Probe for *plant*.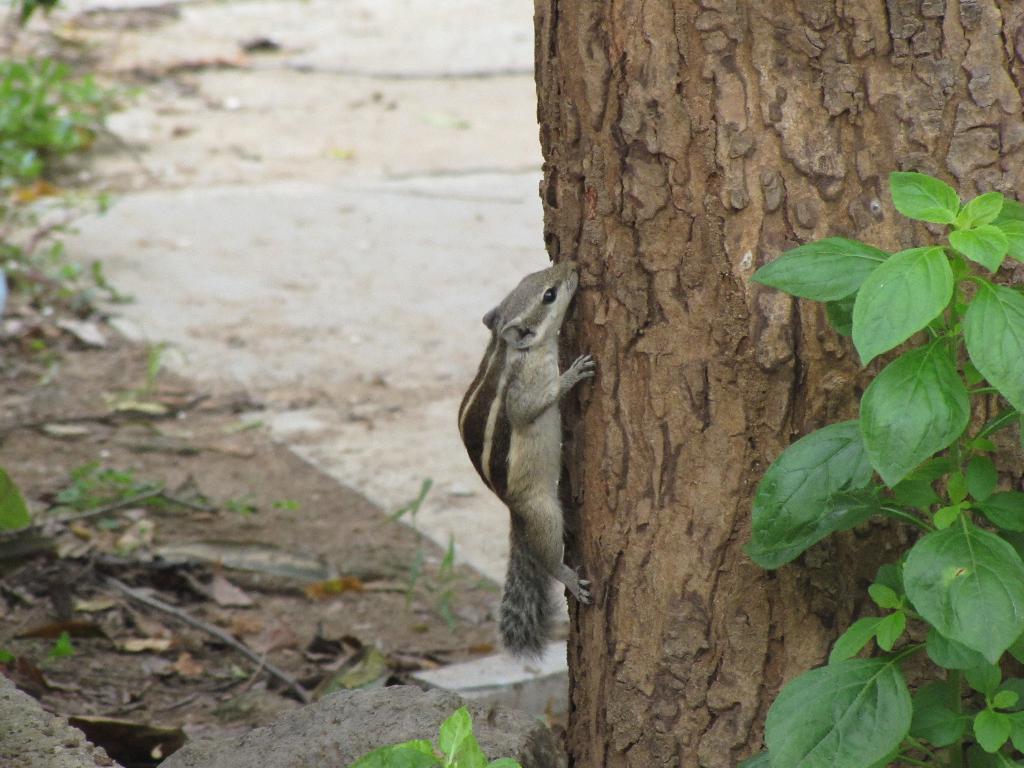
Probe result: 371 479 508 637.
